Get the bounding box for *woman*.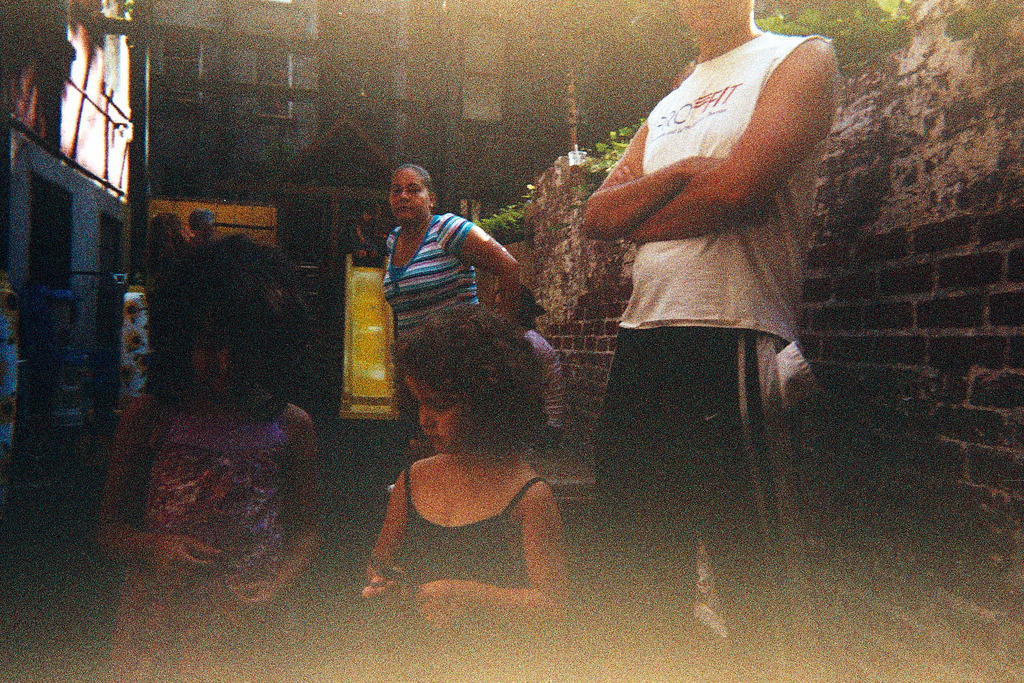
x1=95, y1=233, x2=320, y2=682.
